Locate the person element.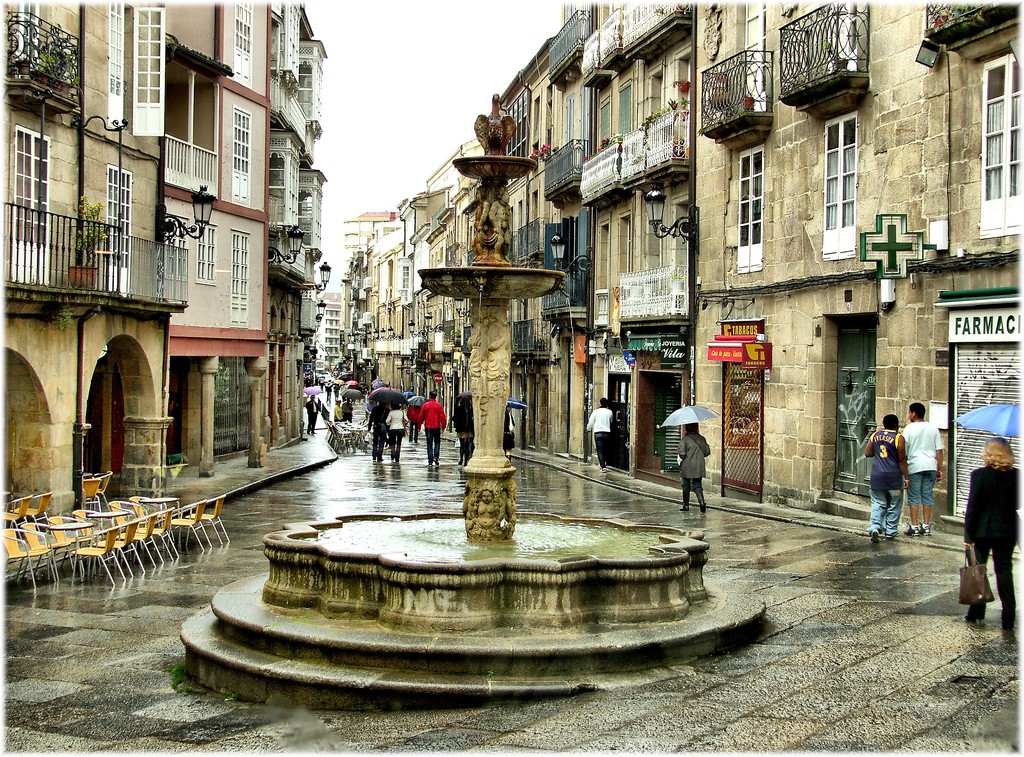
Element bbox: left=585, top=400, right=615, bottom=476.
